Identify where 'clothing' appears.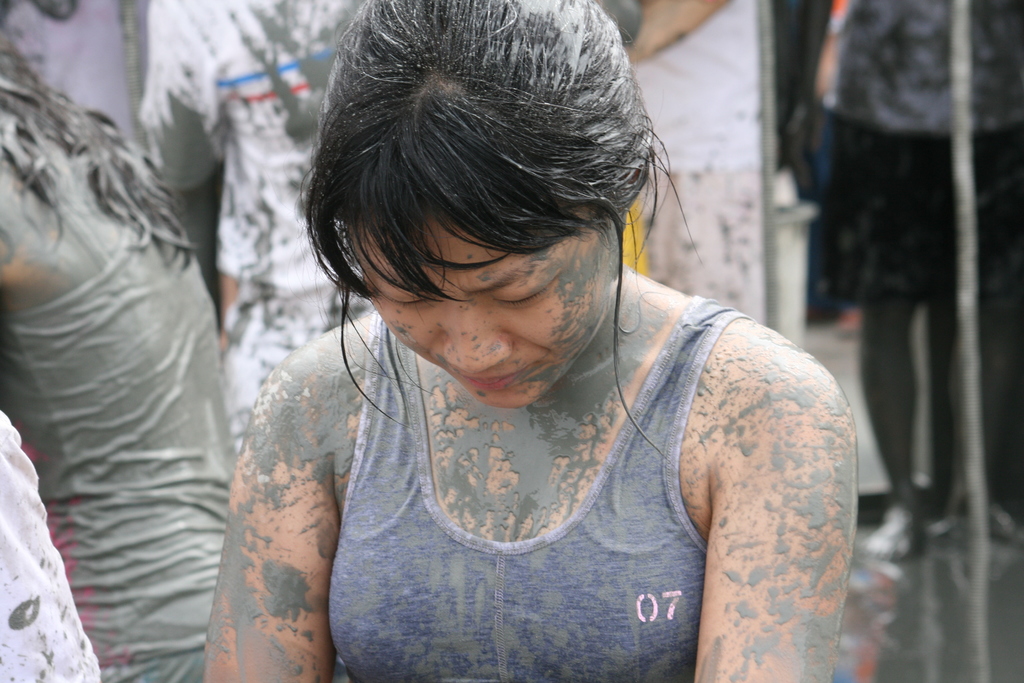
Appears at {"left": 270, "top": 273, "right": 795, "bottom": 682}.
